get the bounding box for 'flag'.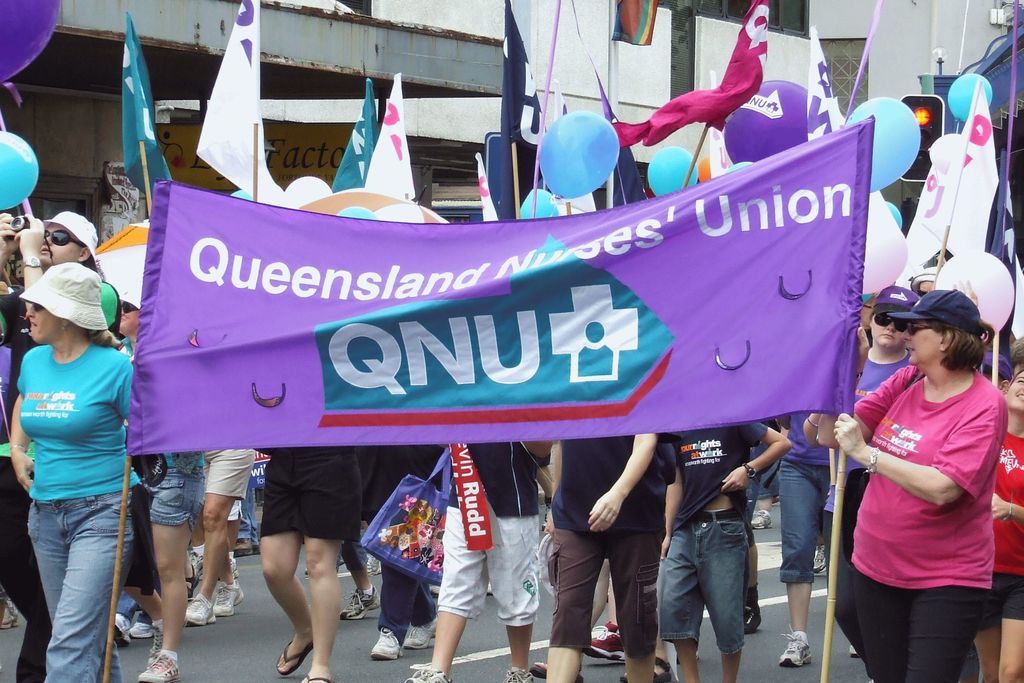
BBox(636, 1, 793, 145).
